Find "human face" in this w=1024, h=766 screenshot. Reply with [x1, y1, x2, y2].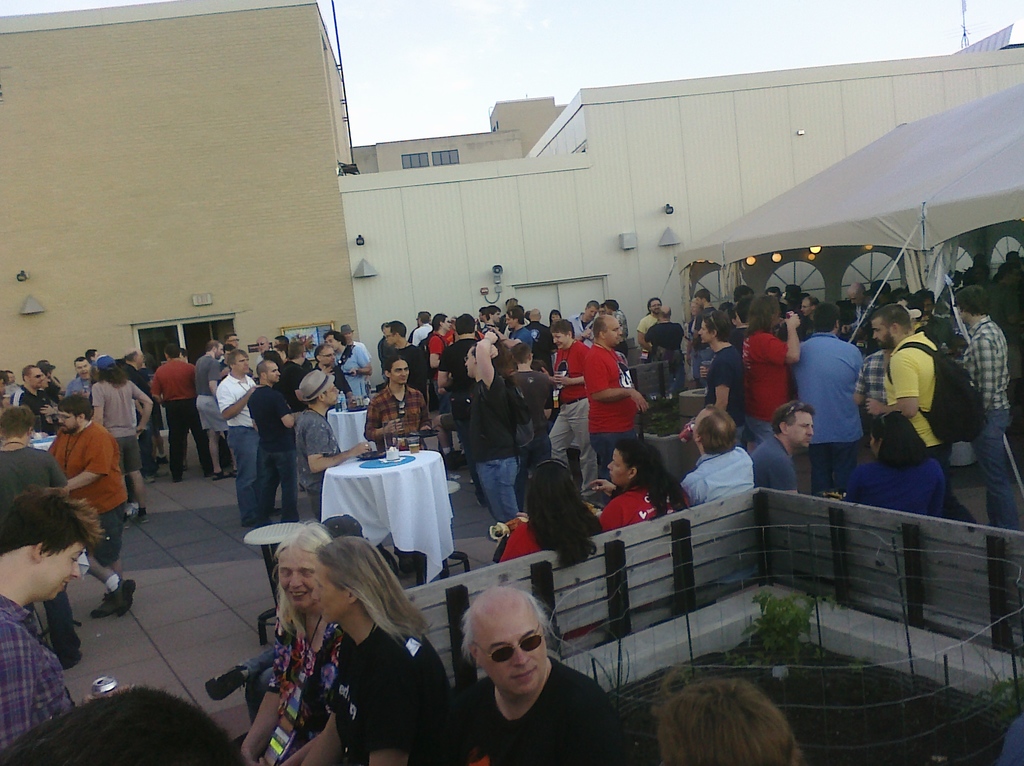
[324, 384, 340, 411].
